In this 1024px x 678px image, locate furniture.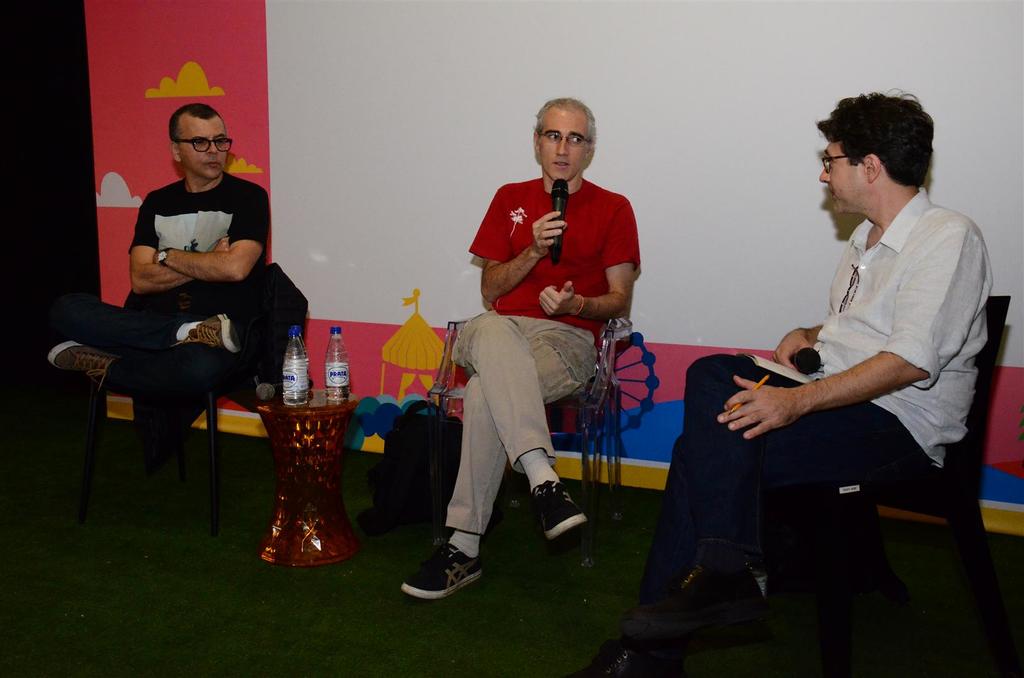
Bounding box: [left=74, top=391, right=216, bottom=538].
